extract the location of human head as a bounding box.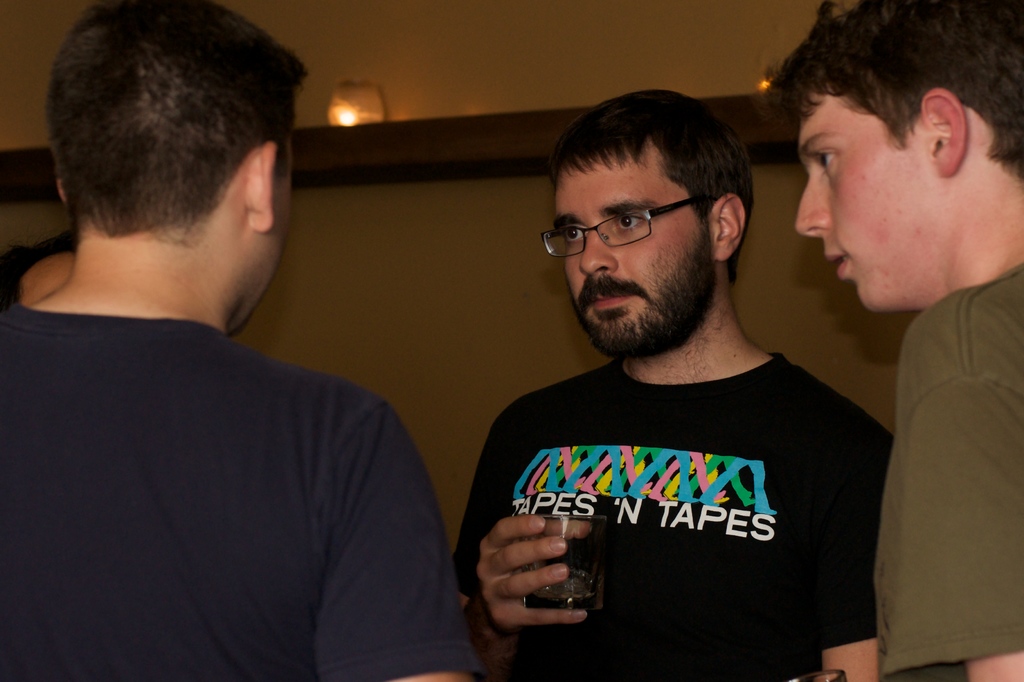
box=[545, 87, 755, 364].
